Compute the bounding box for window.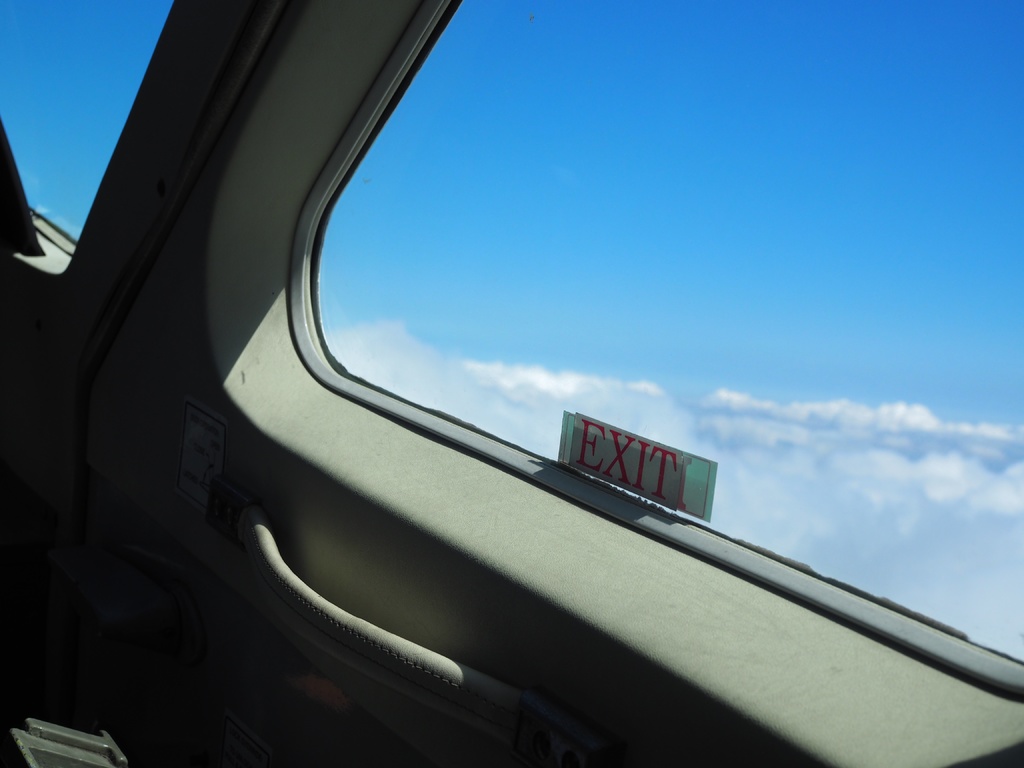
{"x1": 284, "y1": 0, "x2": 1023, "y2": 689}.
